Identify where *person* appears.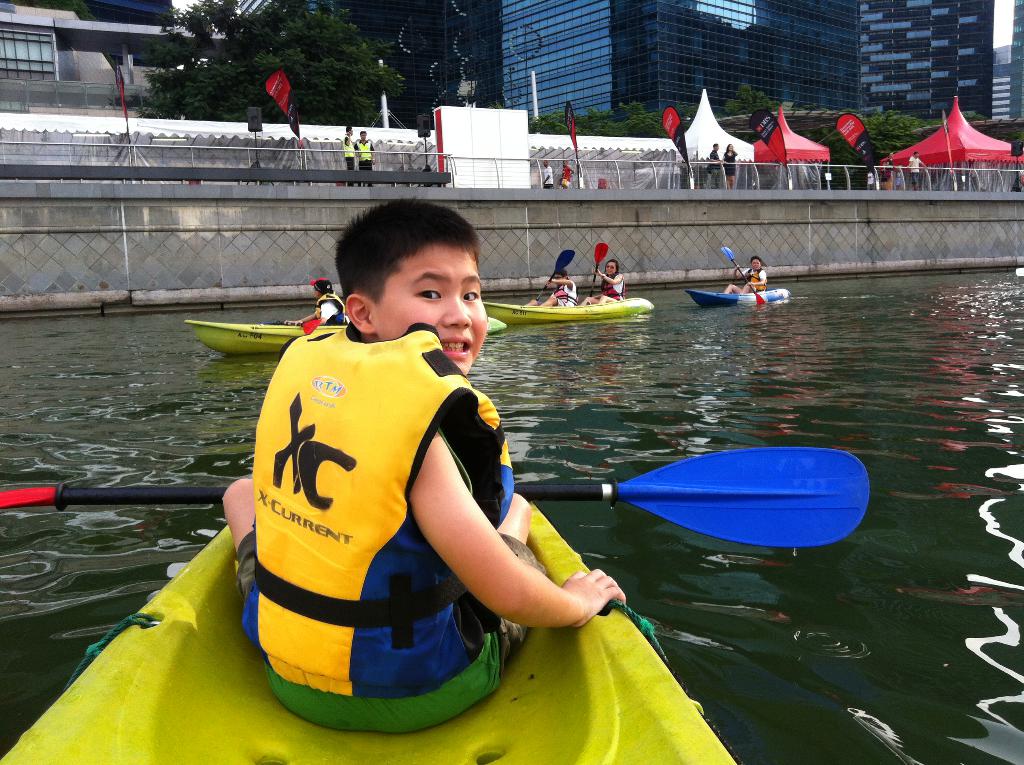
Appears at [x1=522, y1=270, x2=578, y2=307].
